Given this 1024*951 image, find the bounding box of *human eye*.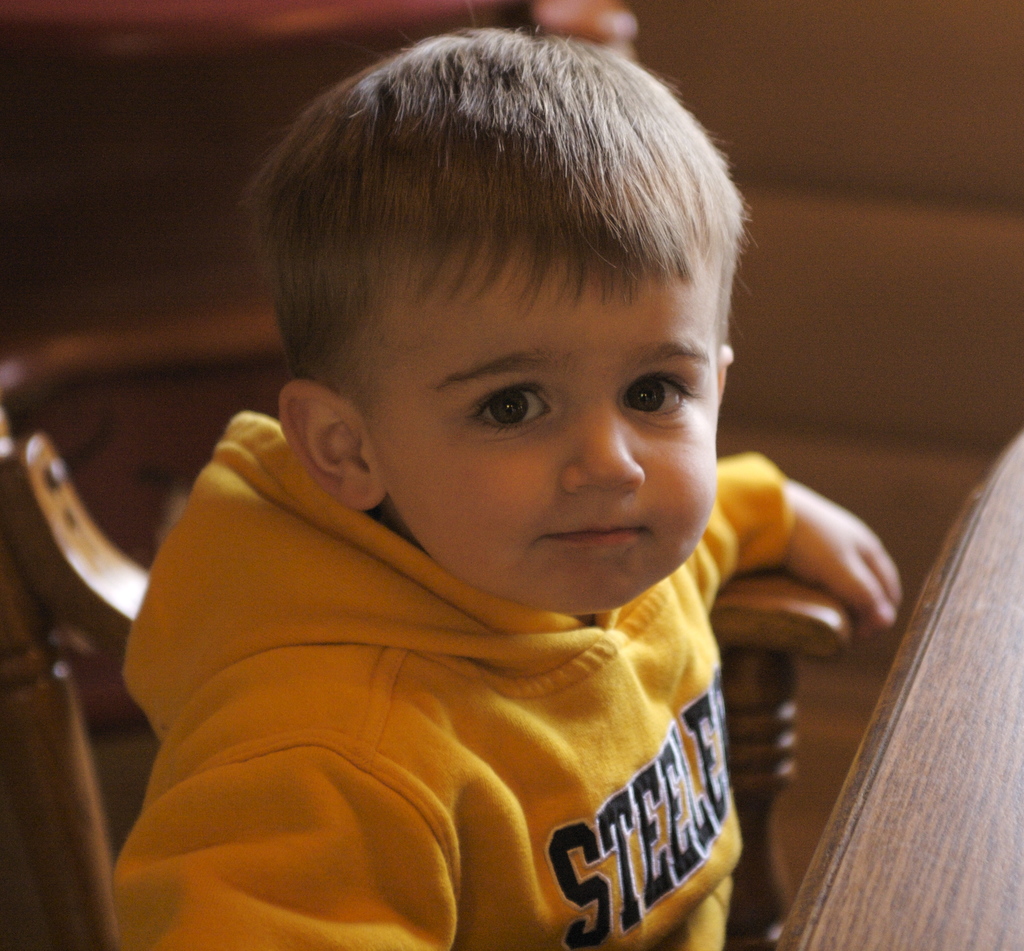
620:367:698:416.
